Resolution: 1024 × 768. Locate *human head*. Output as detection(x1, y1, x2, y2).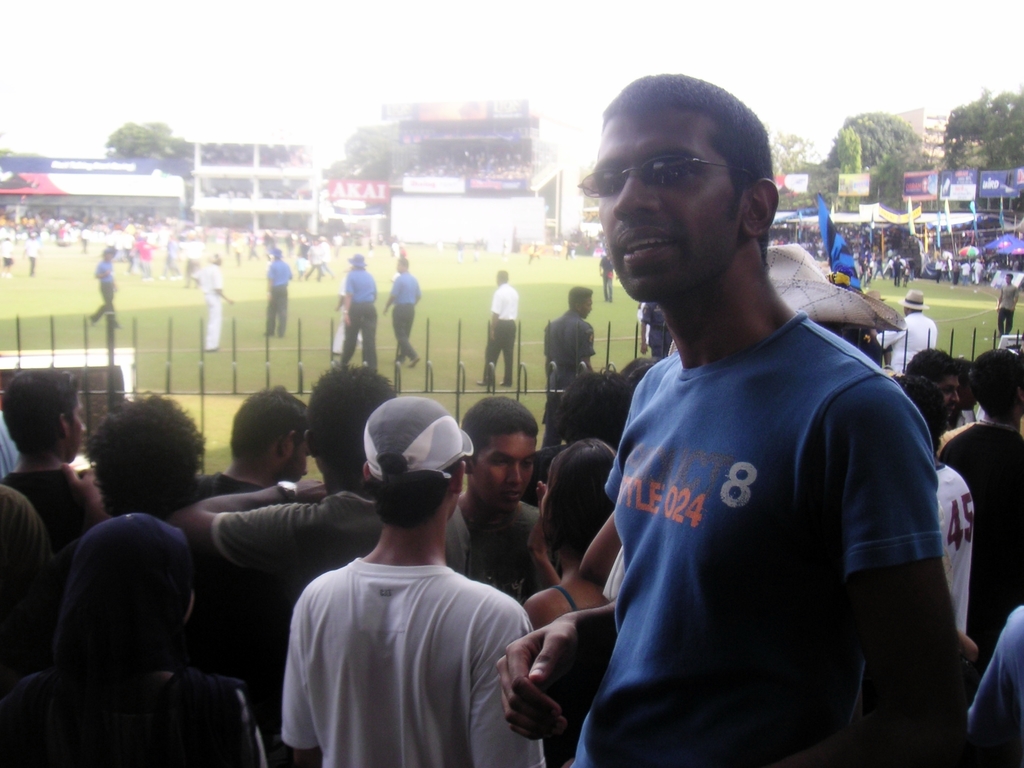
detection(269, 246, 282, 258).
